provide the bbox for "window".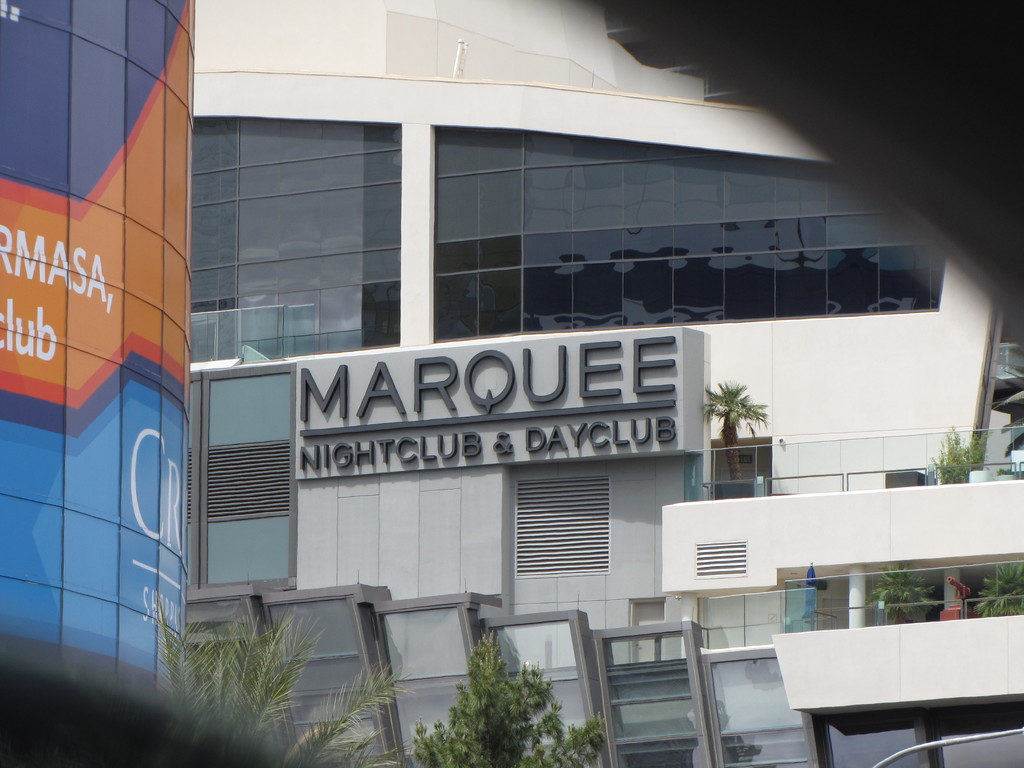
255/596/401/767.
